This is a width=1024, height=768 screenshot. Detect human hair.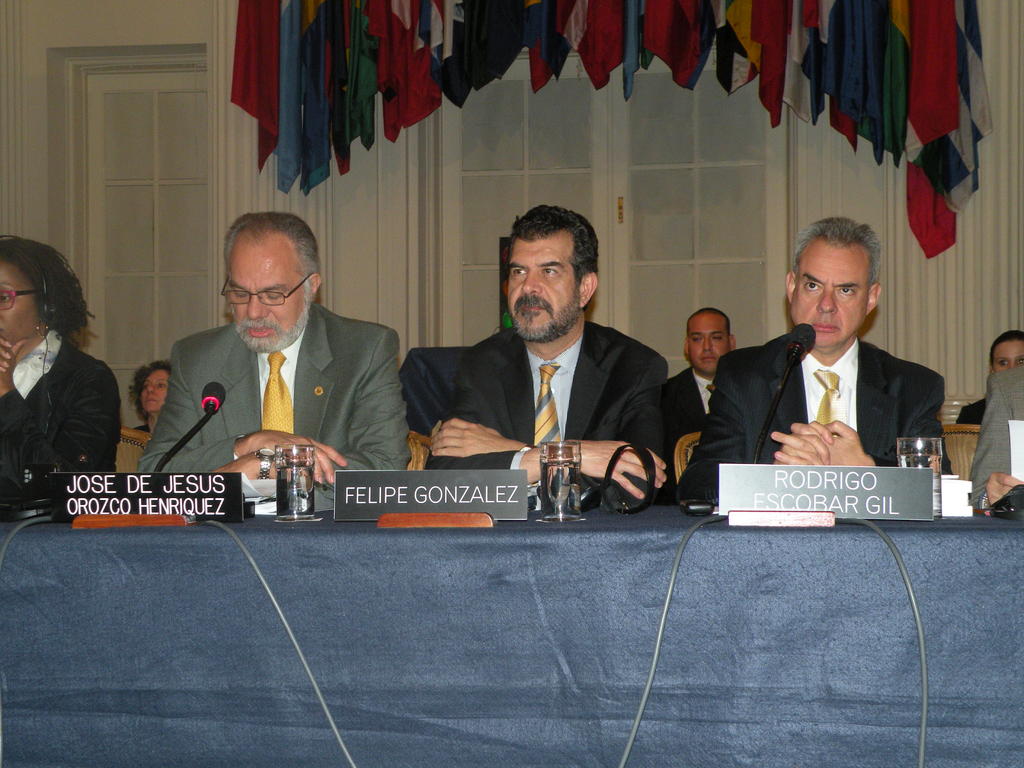
left=504, top=202, right=596, bottom=285.
